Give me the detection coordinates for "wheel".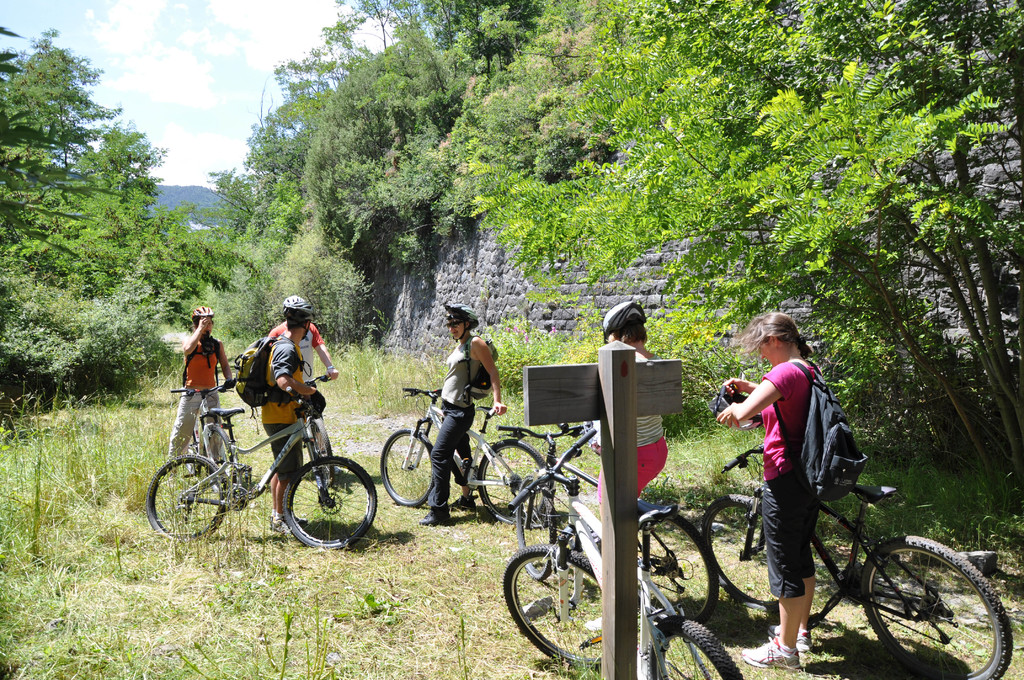
[x1=860, y1=535, x2=1010, y2=679].
